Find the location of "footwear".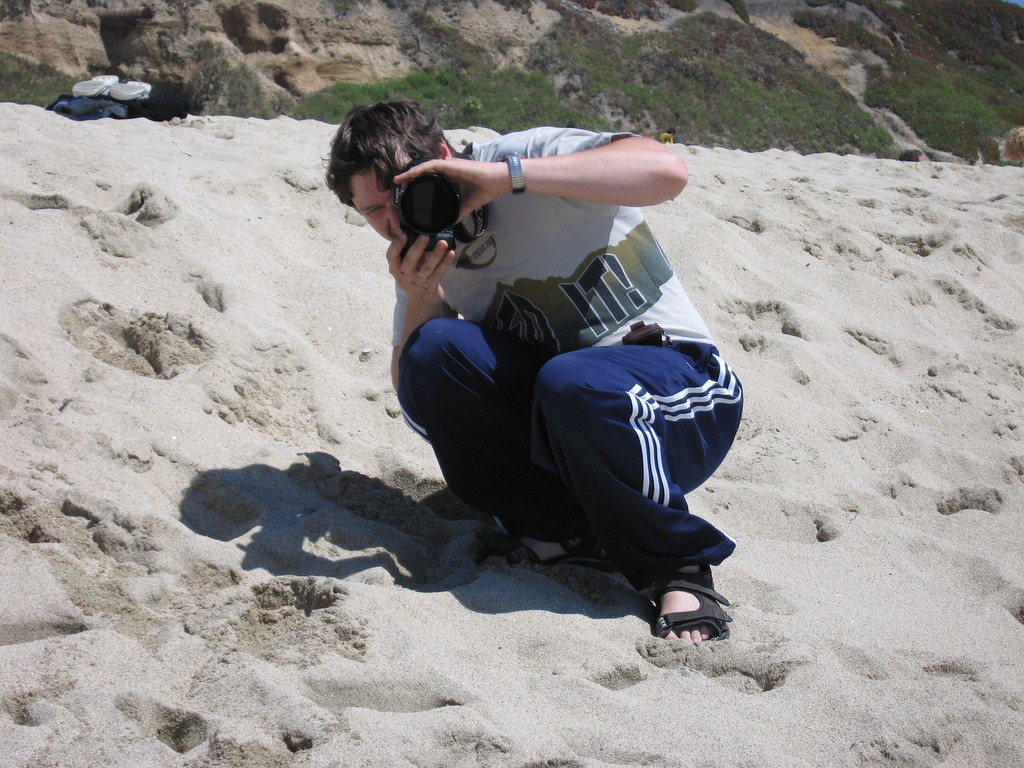
Location: Rect(480, 531, 615, 570).
